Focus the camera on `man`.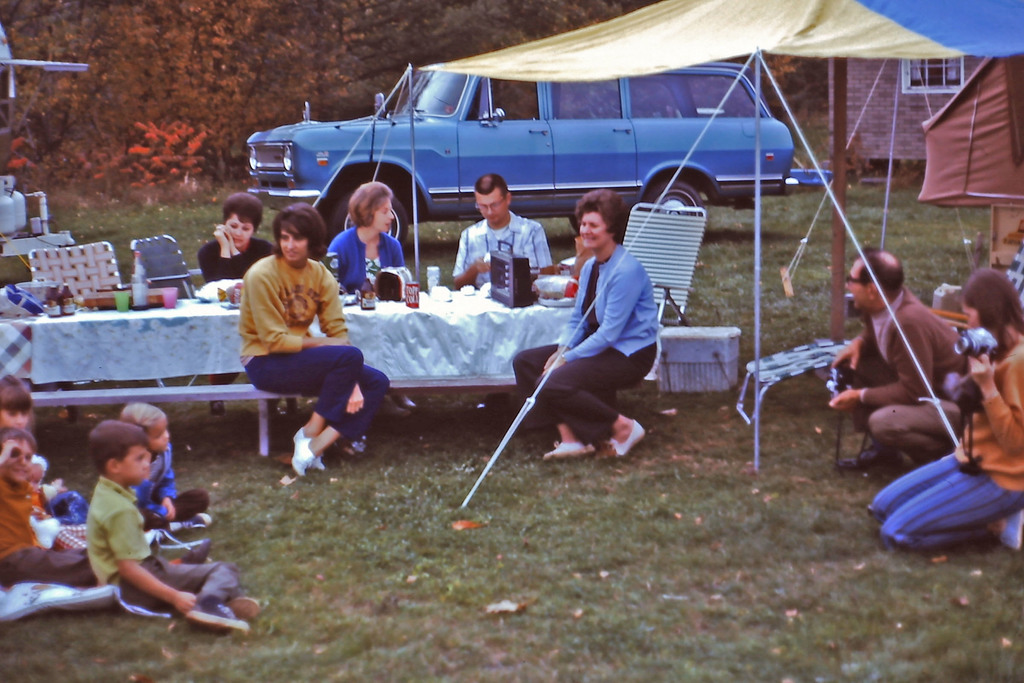
Focus region: x1=824 y1=241 x2=973 y2=472.
